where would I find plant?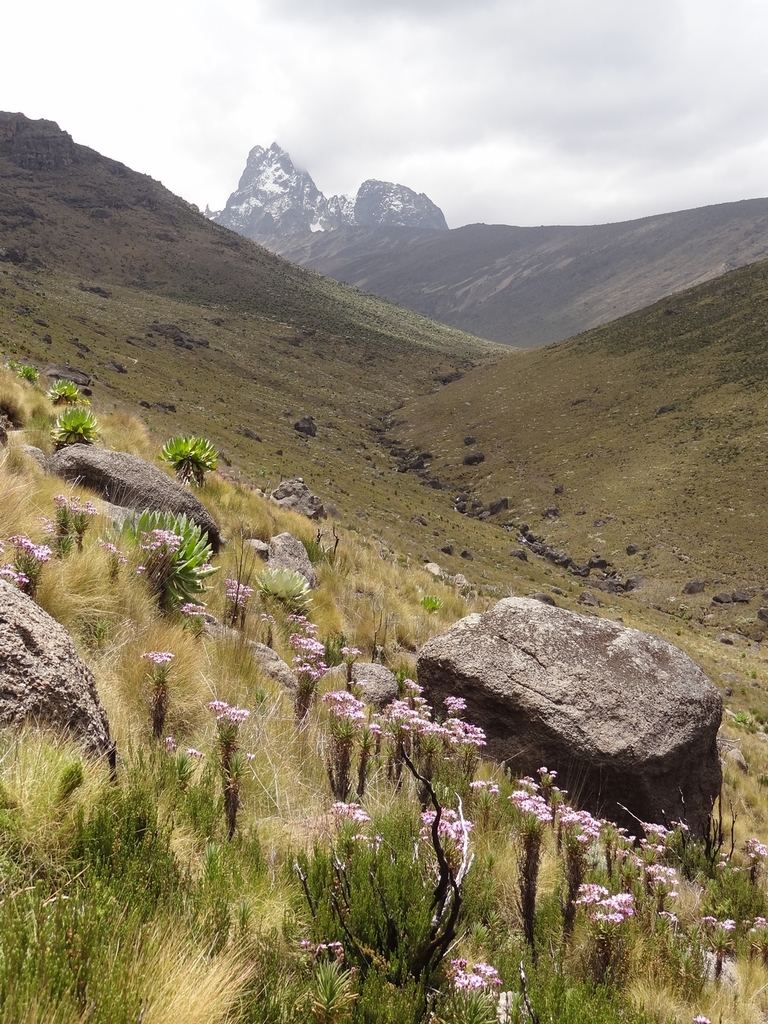
At <bbox>101, 501, 219, 624</bbox>.
